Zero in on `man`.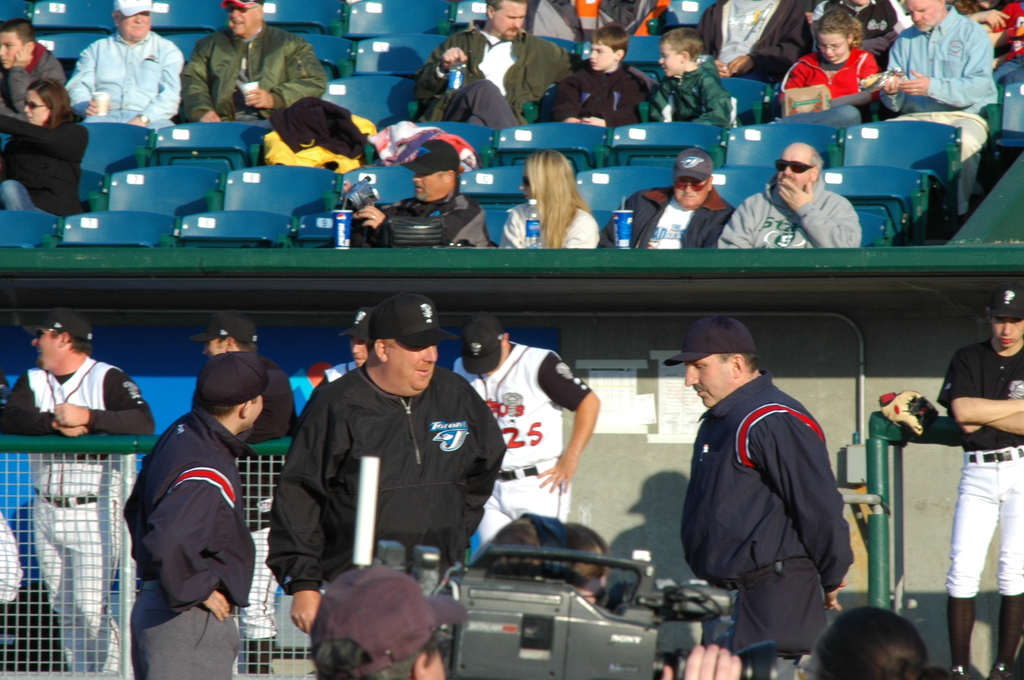
Zeroed in: bbox=(417, 0, 596, 137).
